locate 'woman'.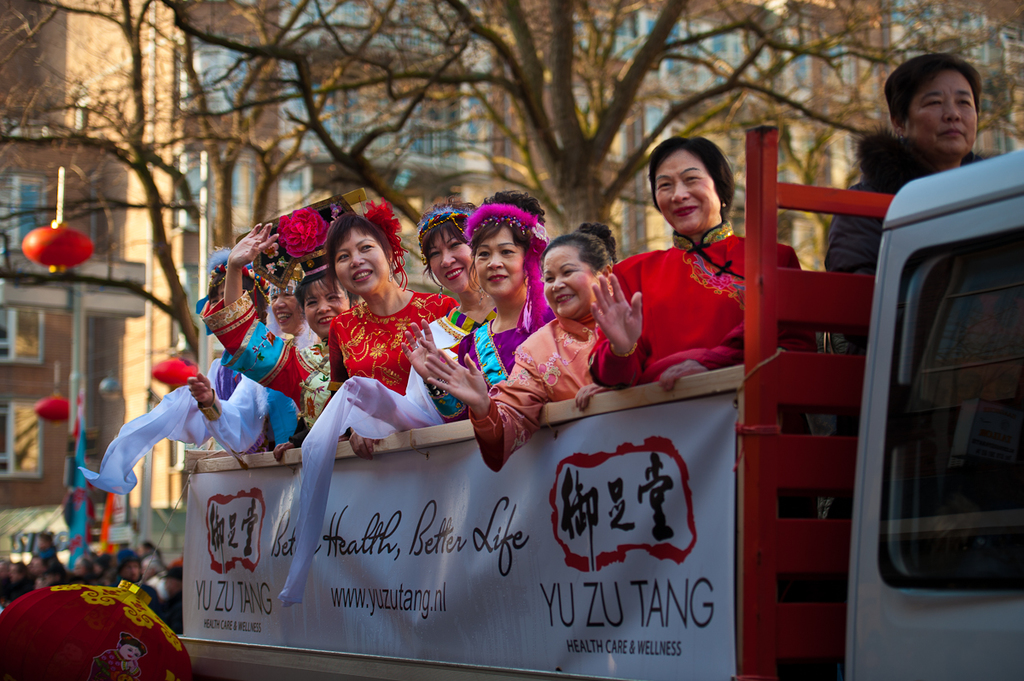
Bounding box: <region>323, 188, 489, 456</region>.
